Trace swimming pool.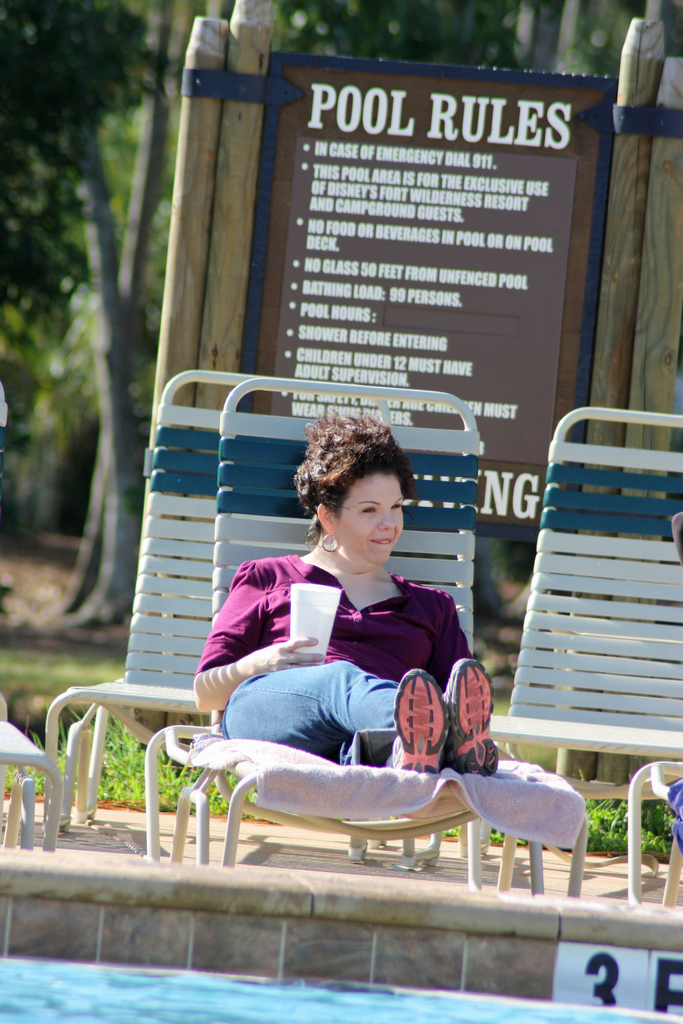
Traced to x1=0, y1=880, x2=682, y2=1023.
